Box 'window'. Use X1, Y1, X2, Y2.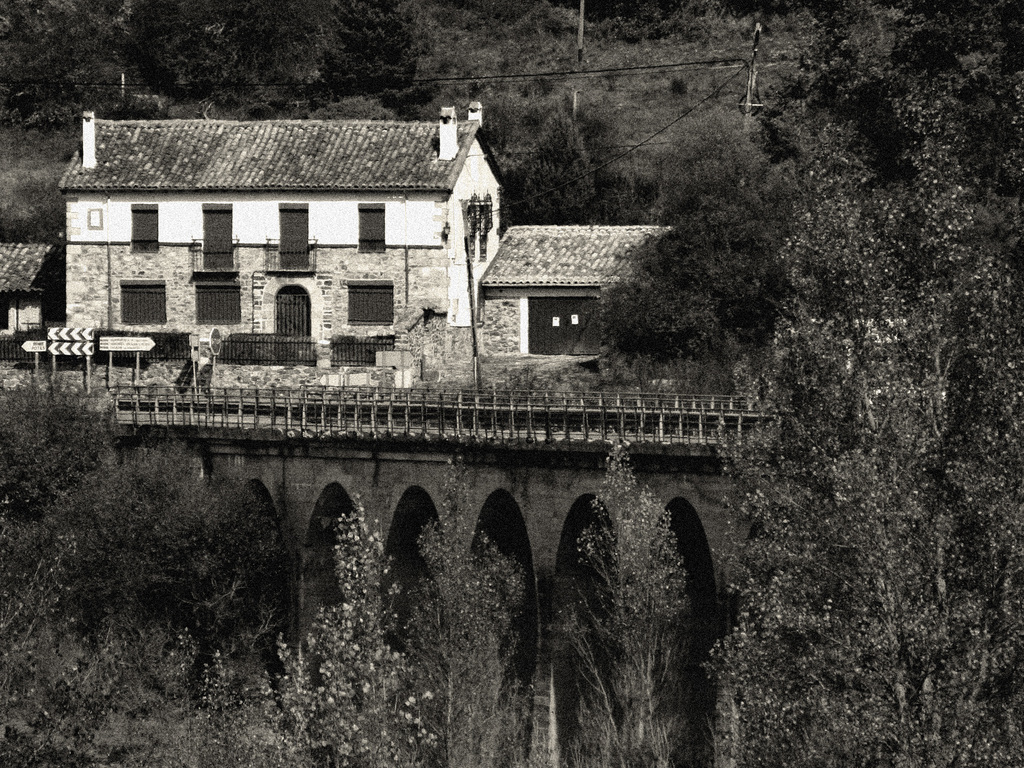
197, 288, 236, 323.
